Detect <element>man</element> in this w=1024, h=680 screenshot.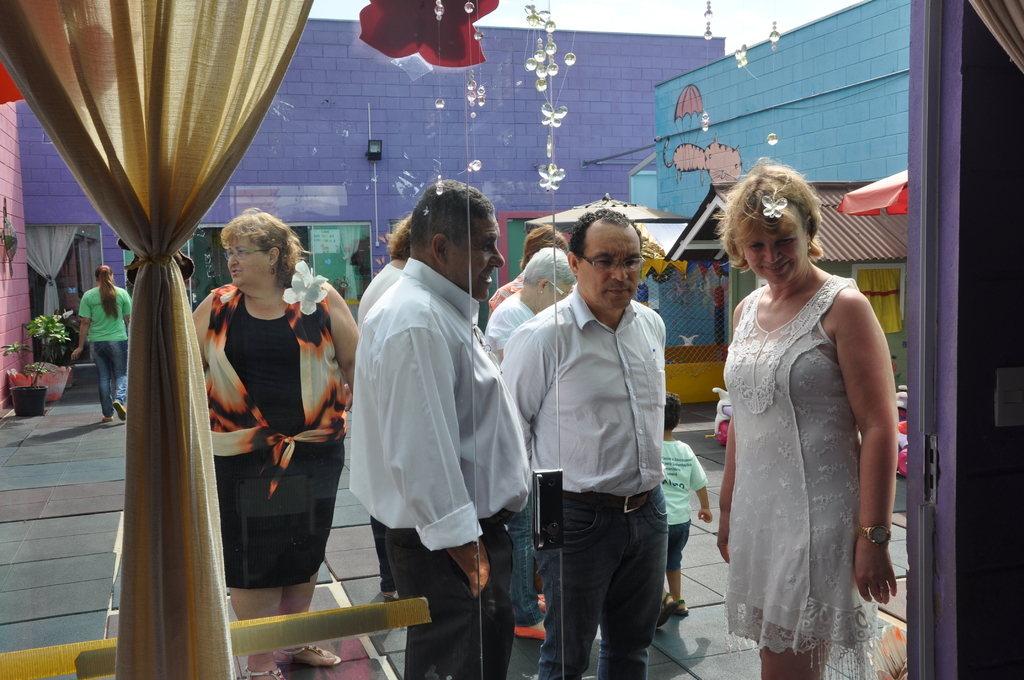
Detection: box=[501, 209, 669, 676].
